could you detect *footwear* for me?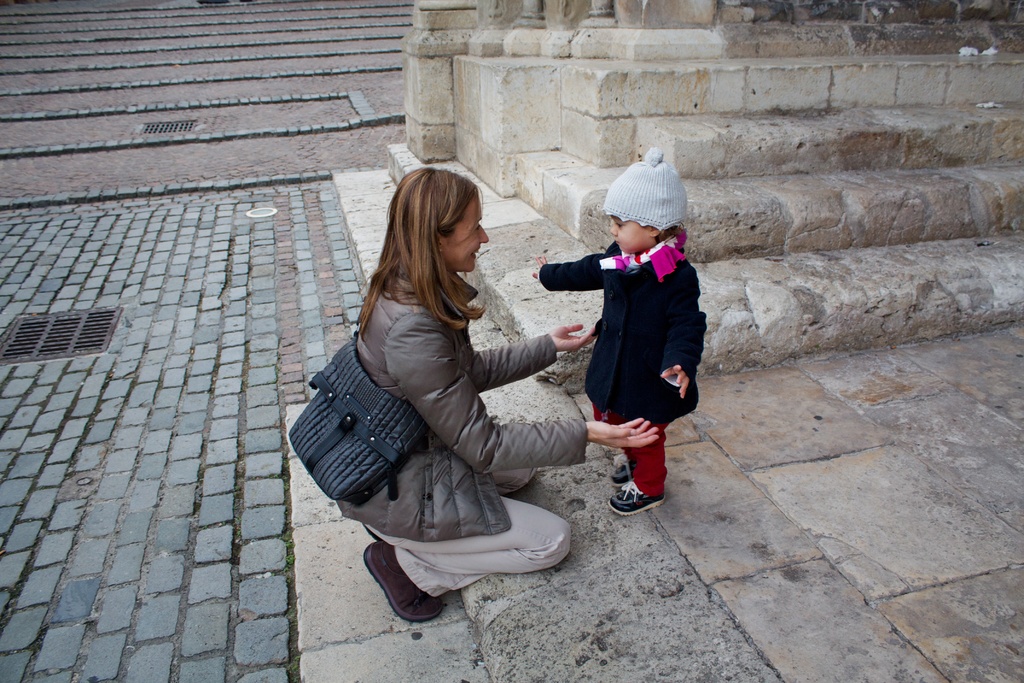
Detection result: 607, 441, 670, 522.
